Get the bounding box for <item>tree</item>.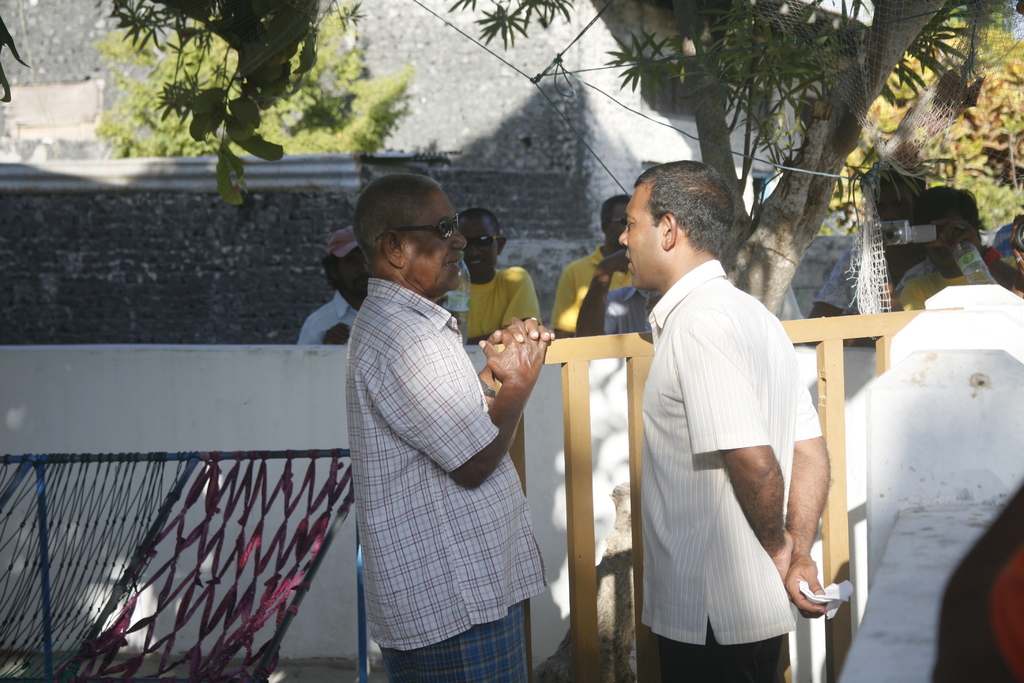
select_region(828, 0, 1023, 239).
